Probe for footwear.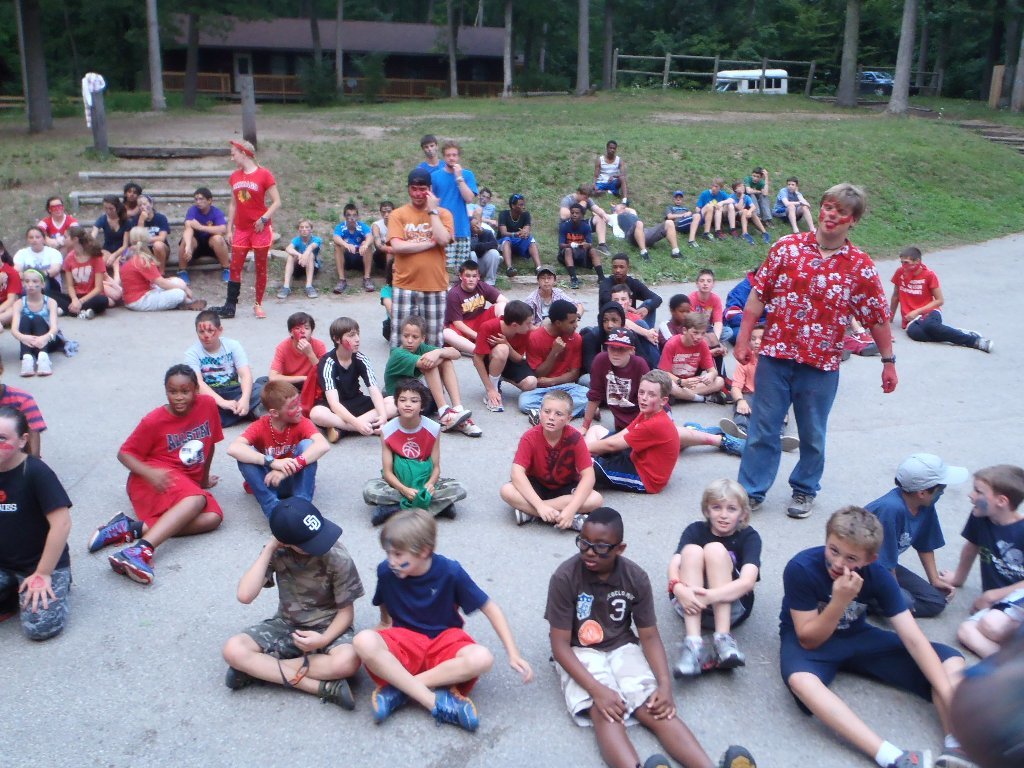
Probe result: pyautogui.locateOnScreen(676, 637, 722, 676).
